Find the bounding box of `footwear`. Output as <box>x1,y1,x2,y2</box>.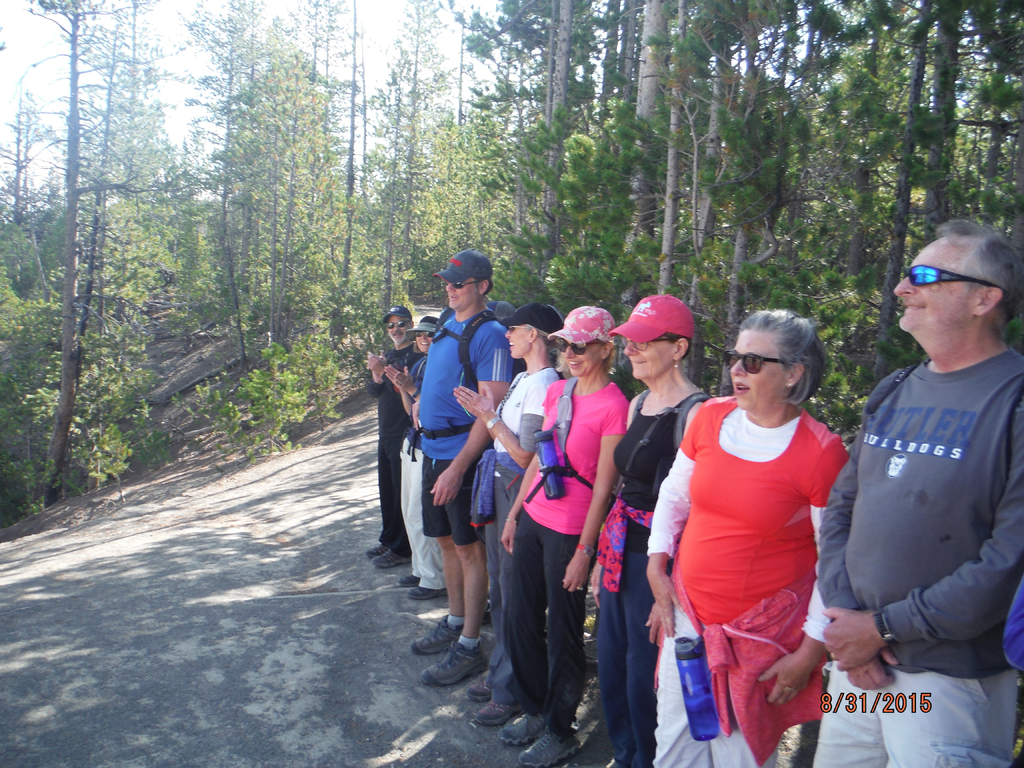
<box>410,580,447,603</box>.
